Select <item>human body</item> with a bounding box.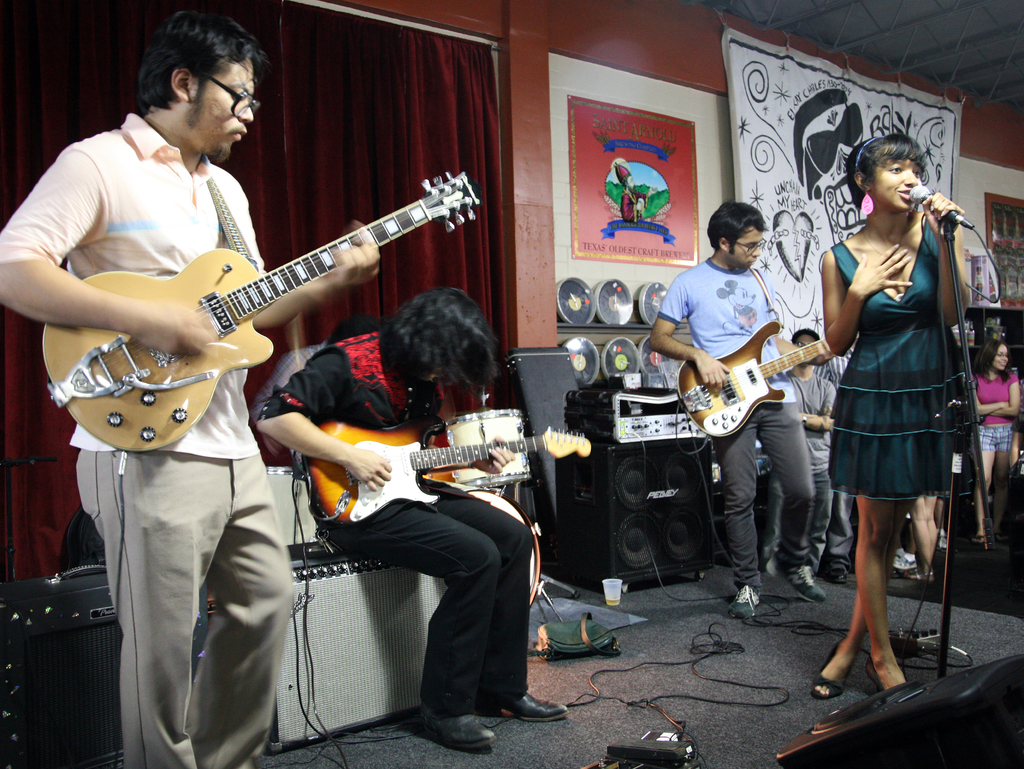
crop(764, 373, 840, 576).
